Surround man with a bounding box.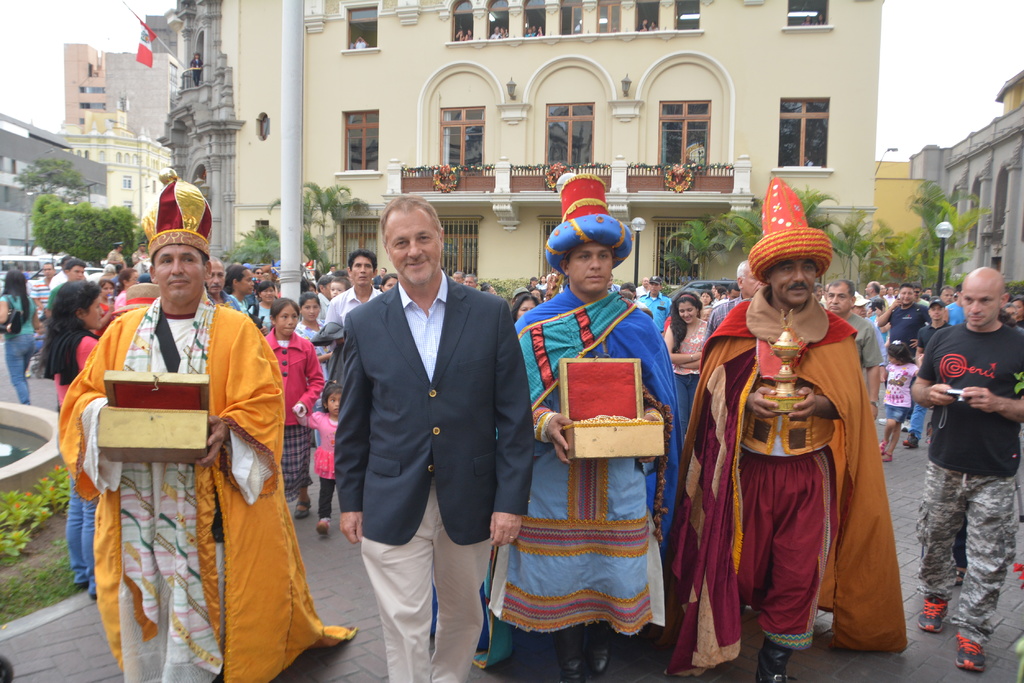
x1=316 y1=251 x2=381 y2=392.
